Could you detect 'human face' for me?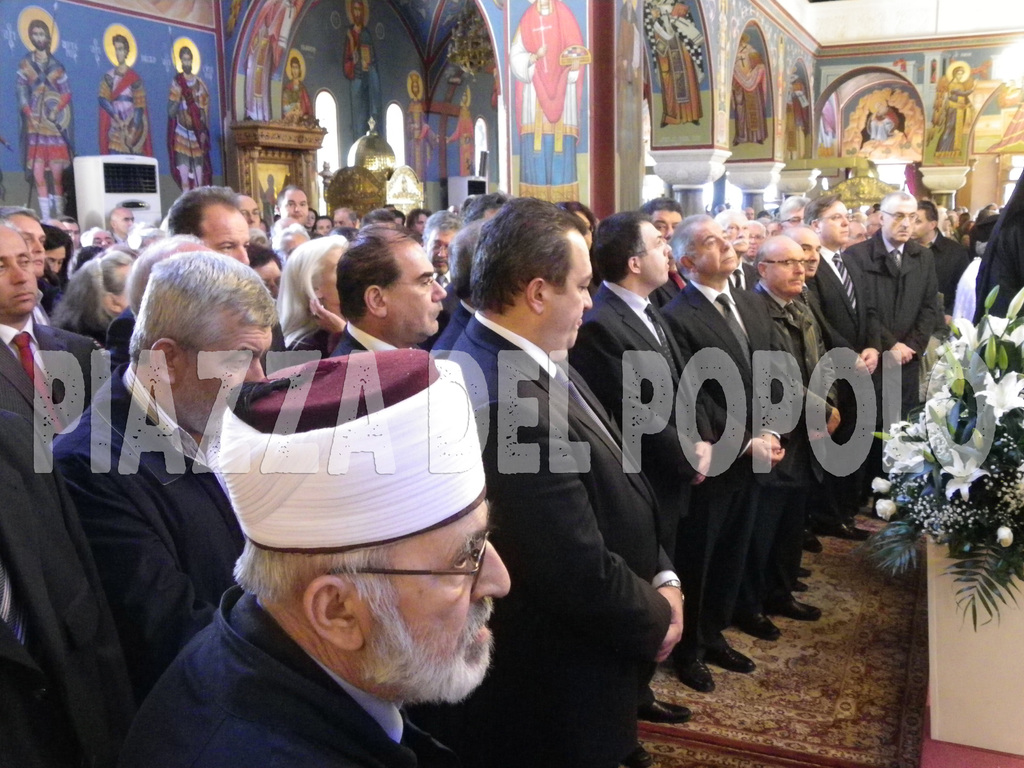
Detection result: region(769, 240, 806, 294).
